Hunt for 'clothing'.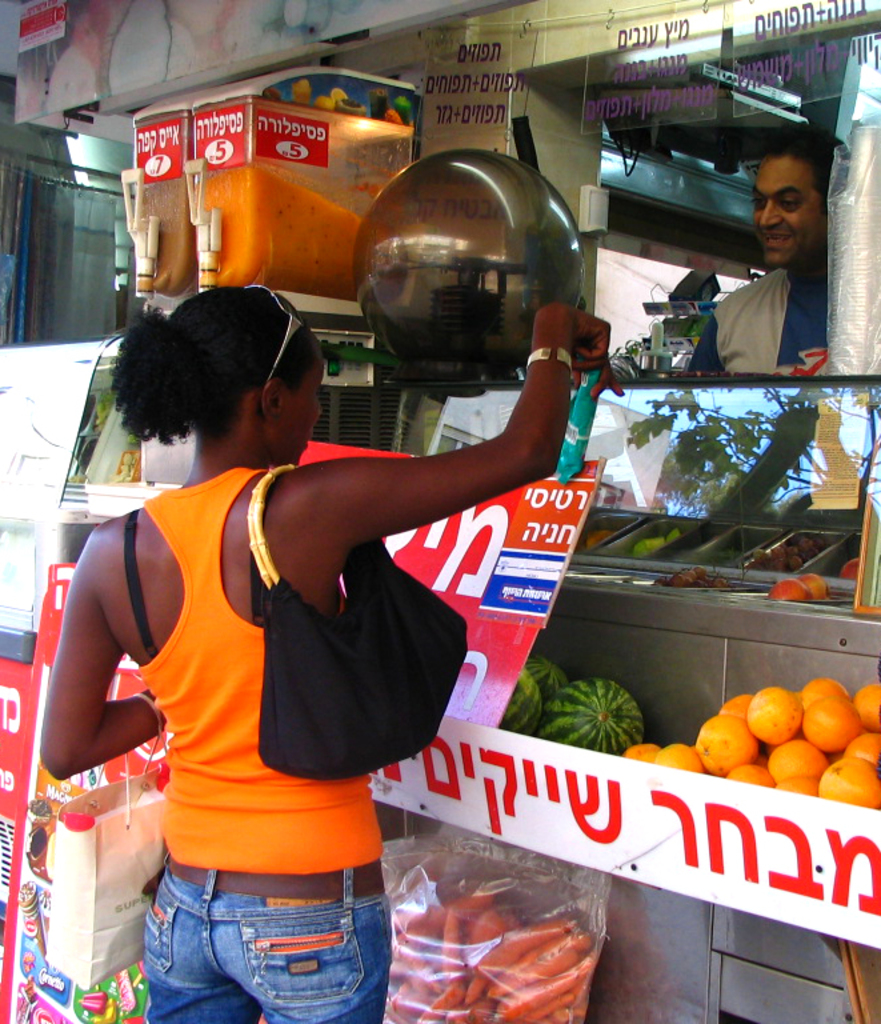
Hunted down at region(689, 252, 836, 376).
